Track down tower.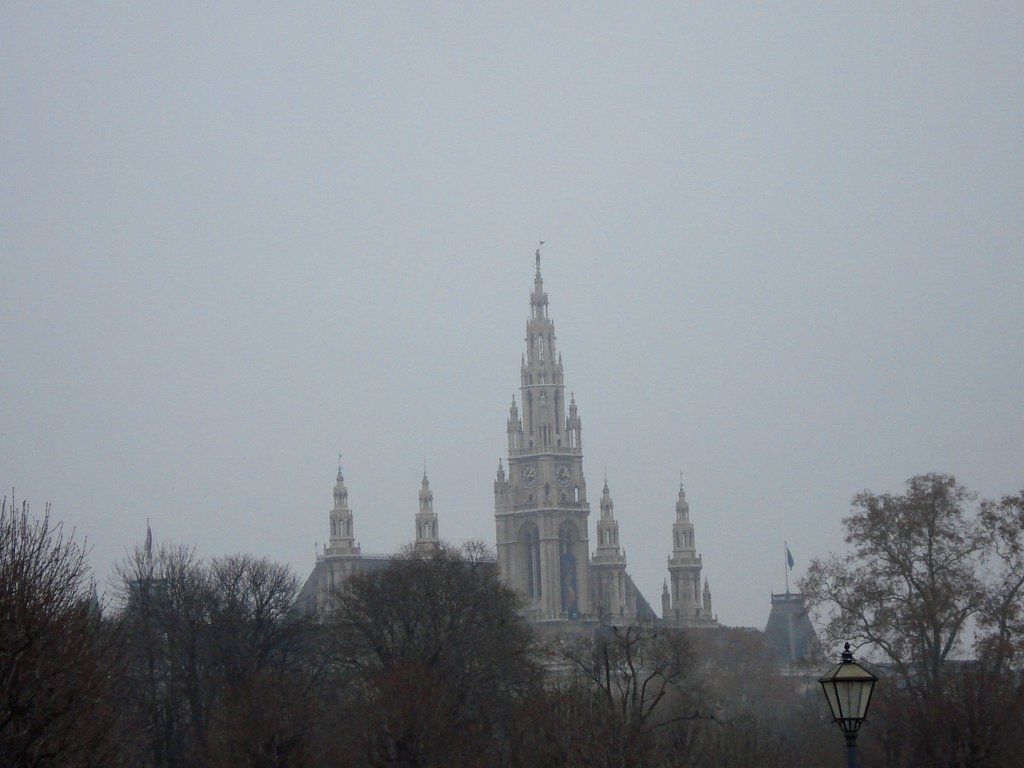
Tracked to BBox(588, 508, 640, 673).
